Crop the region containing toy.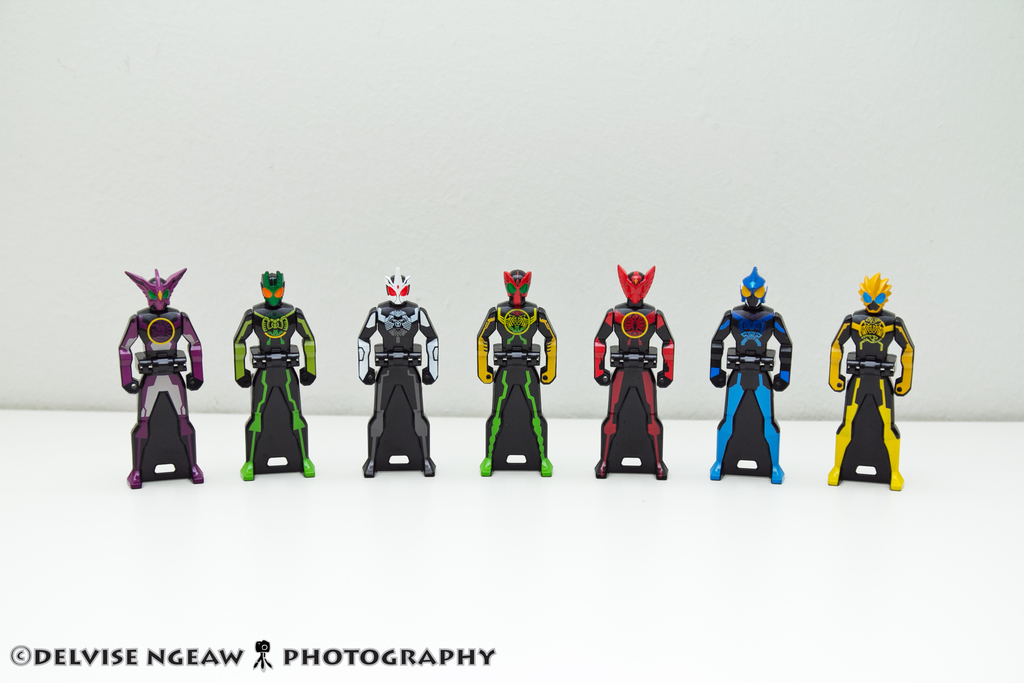
Crop region: x1=579 y1=263 x2=667 y2=479.
